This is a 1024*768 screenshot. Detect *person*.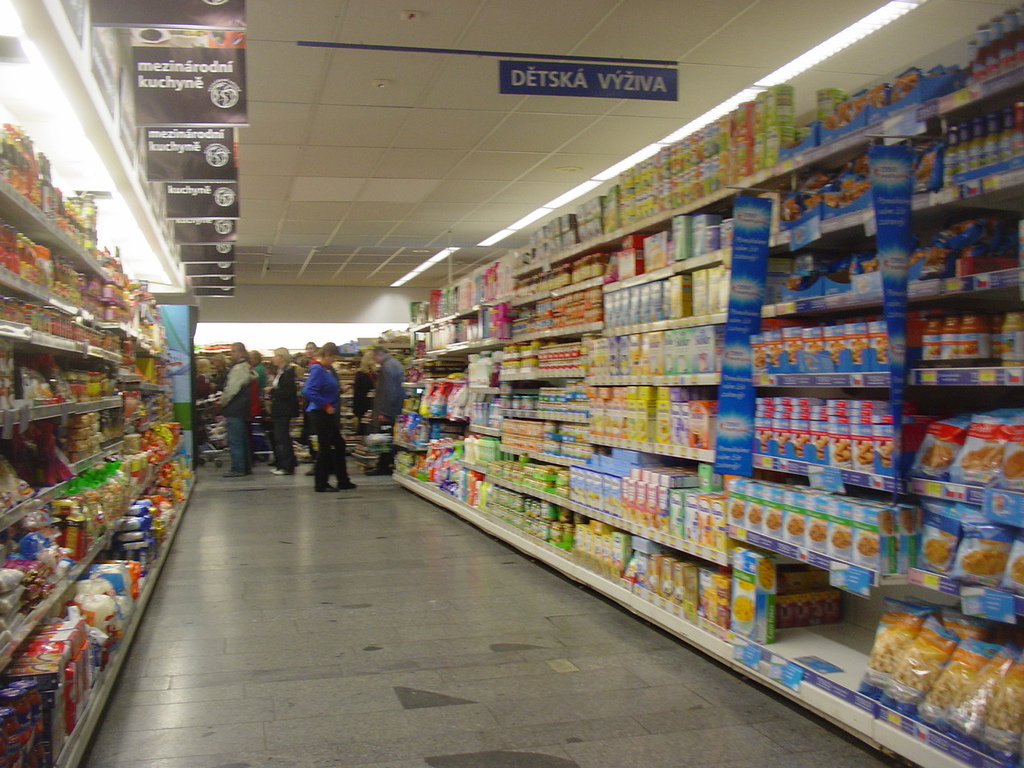
[left=303, top=337, right=362, bottom=495].
